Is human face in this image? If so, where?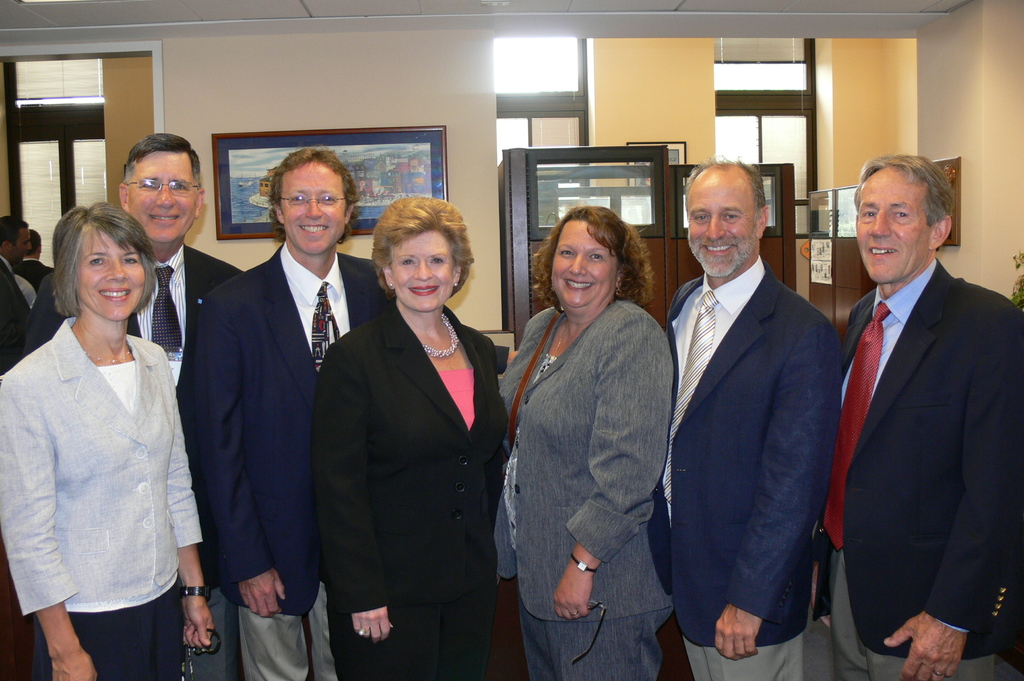
Yes, at 554/223/616/308.
